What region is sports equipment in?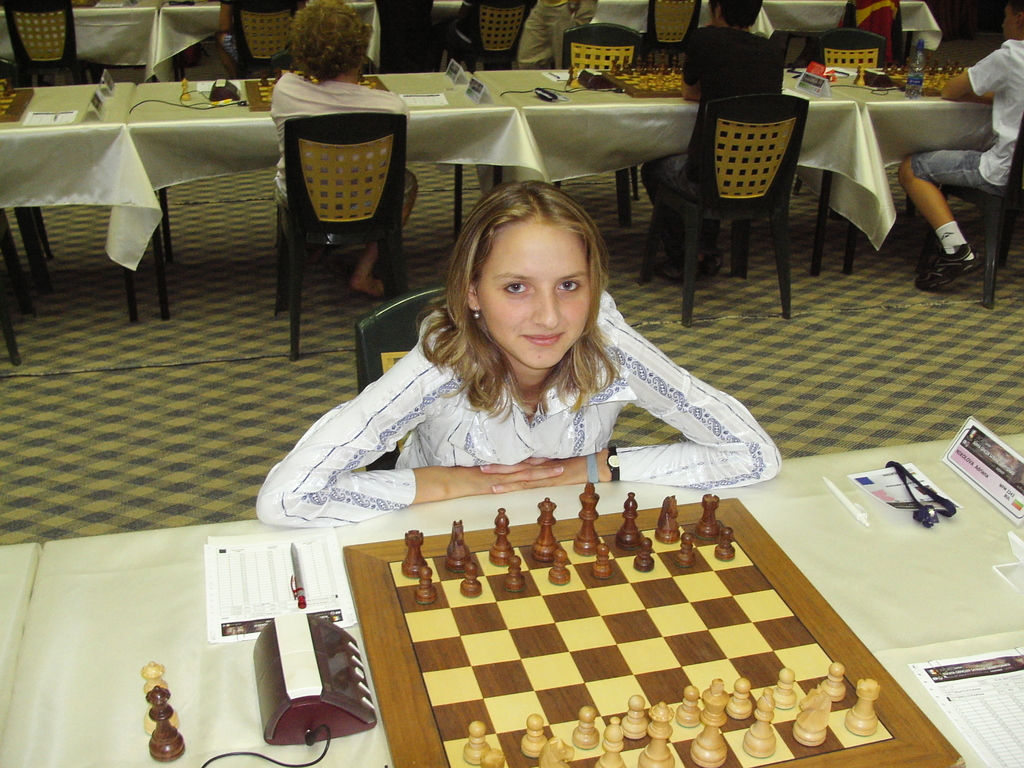
region(178, 76, 189, 102).
